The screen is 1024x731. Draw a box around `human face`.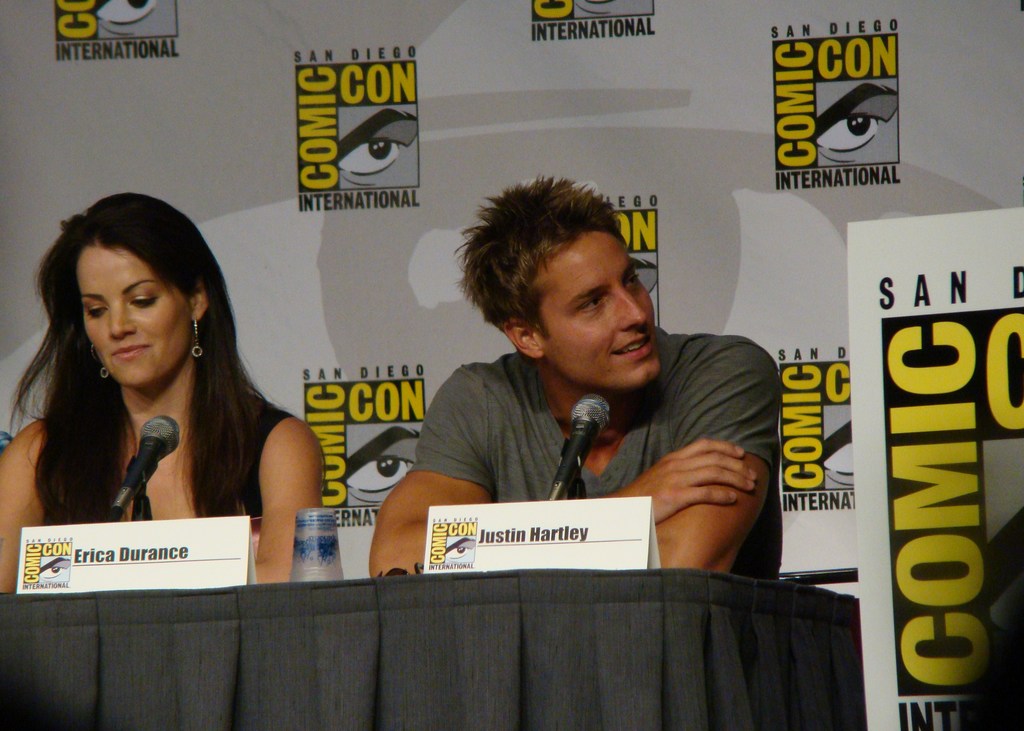
locate(536, 226, 660, 394).
